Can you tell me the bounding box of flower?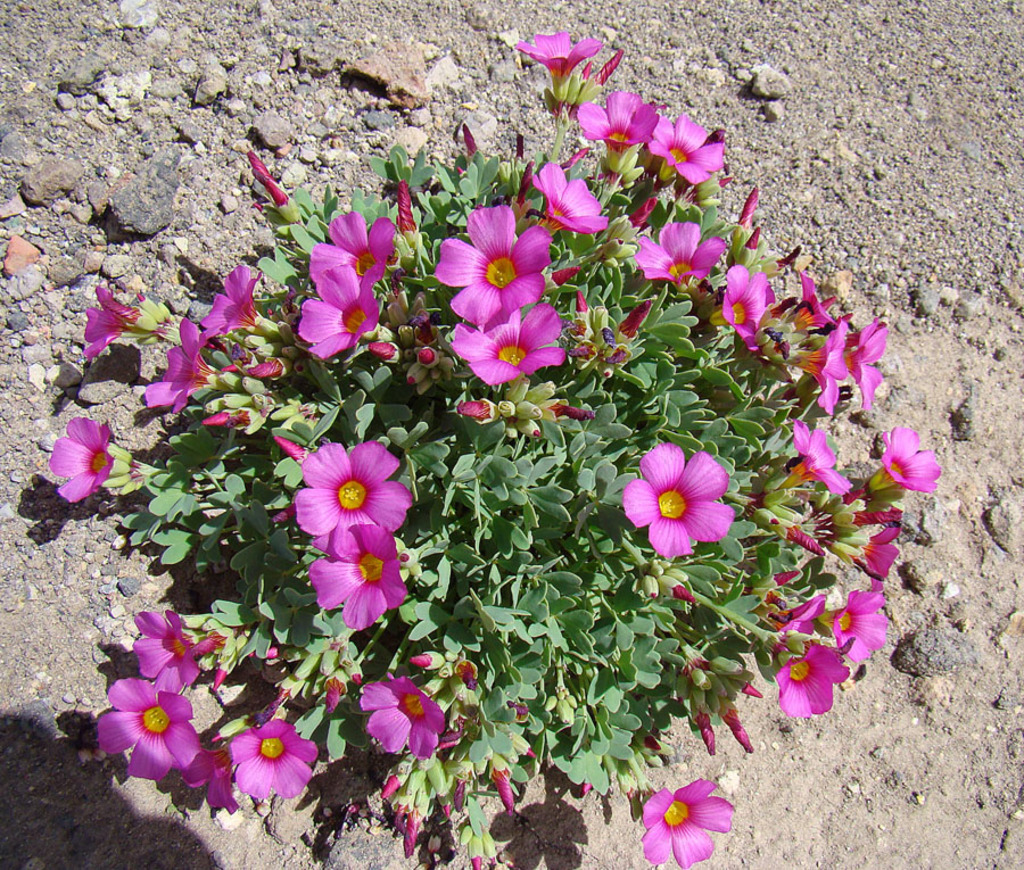
815/586/890/663.
